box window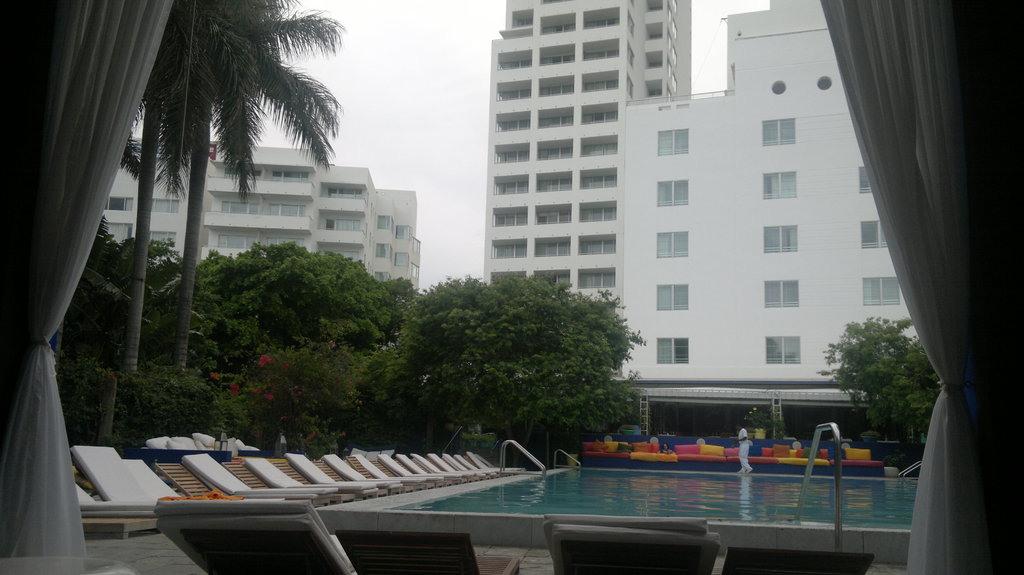
bbox=[656, 129, 689, 154]
